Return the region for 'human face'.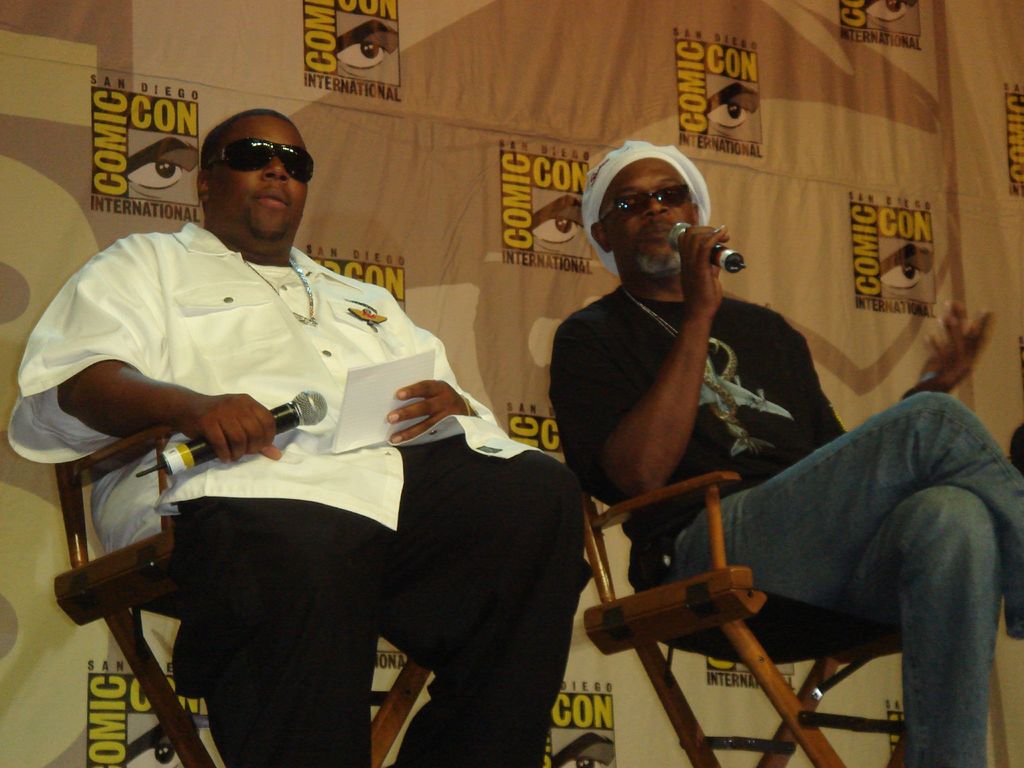
<box>611,162,695,273</box>.
